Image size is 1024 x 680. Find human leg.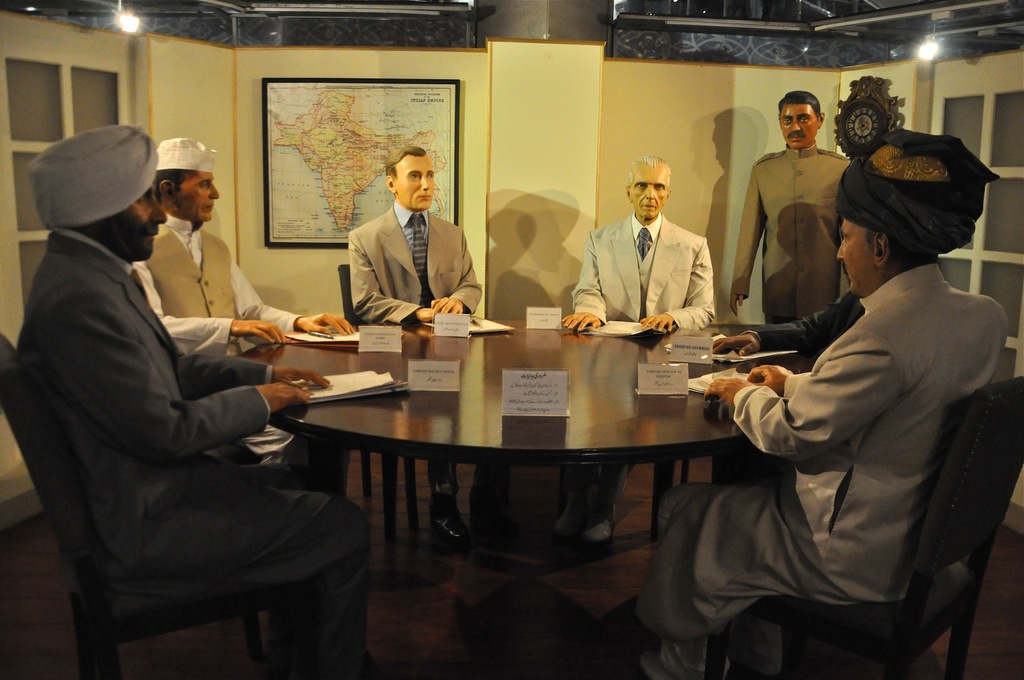
BBox(425, 455, 469, 542).
